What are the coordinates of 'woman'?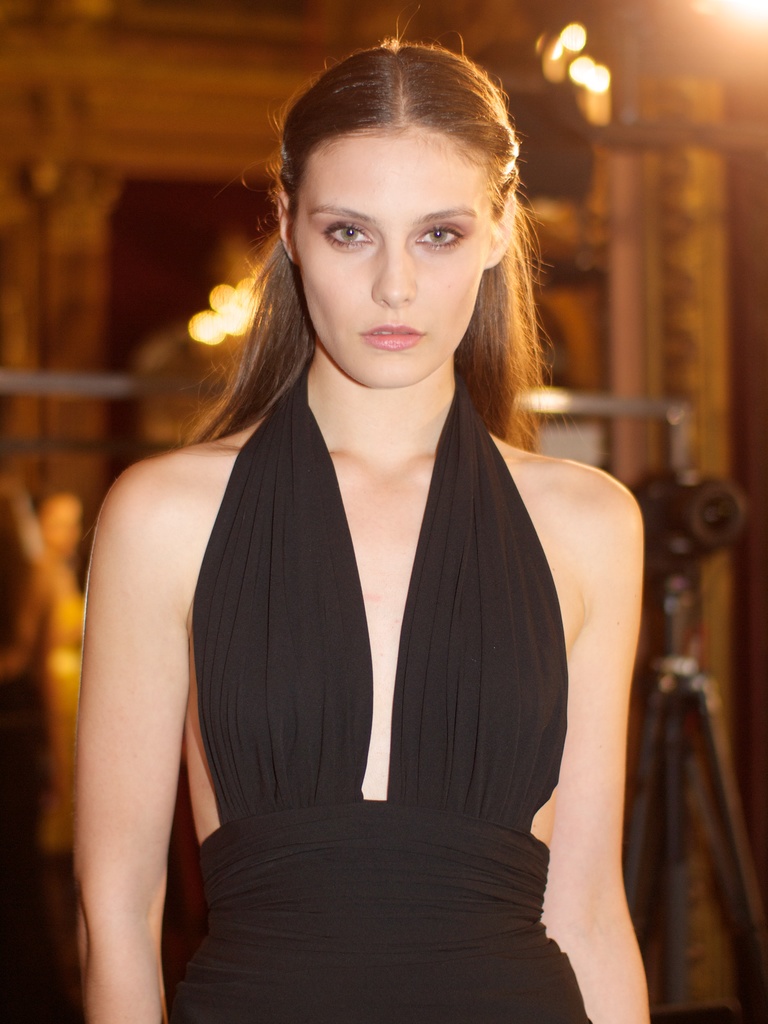
crop(70, 22, 653, 1023).
